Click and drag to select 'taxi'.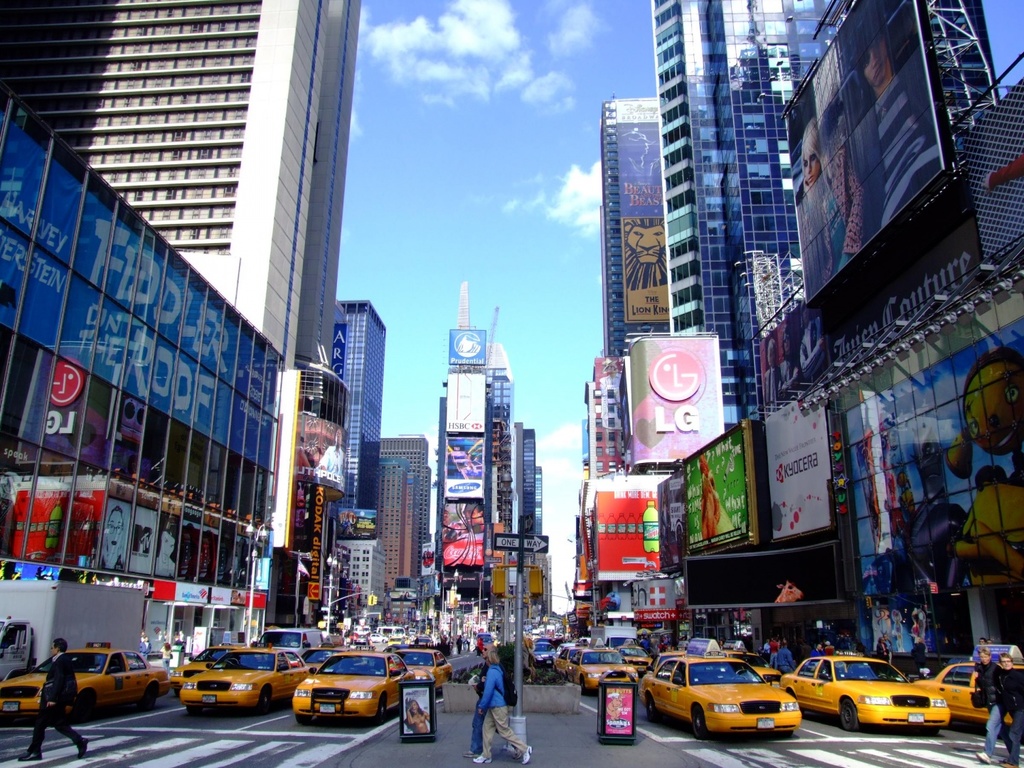
Selection: [721, 638, 787, 686].
